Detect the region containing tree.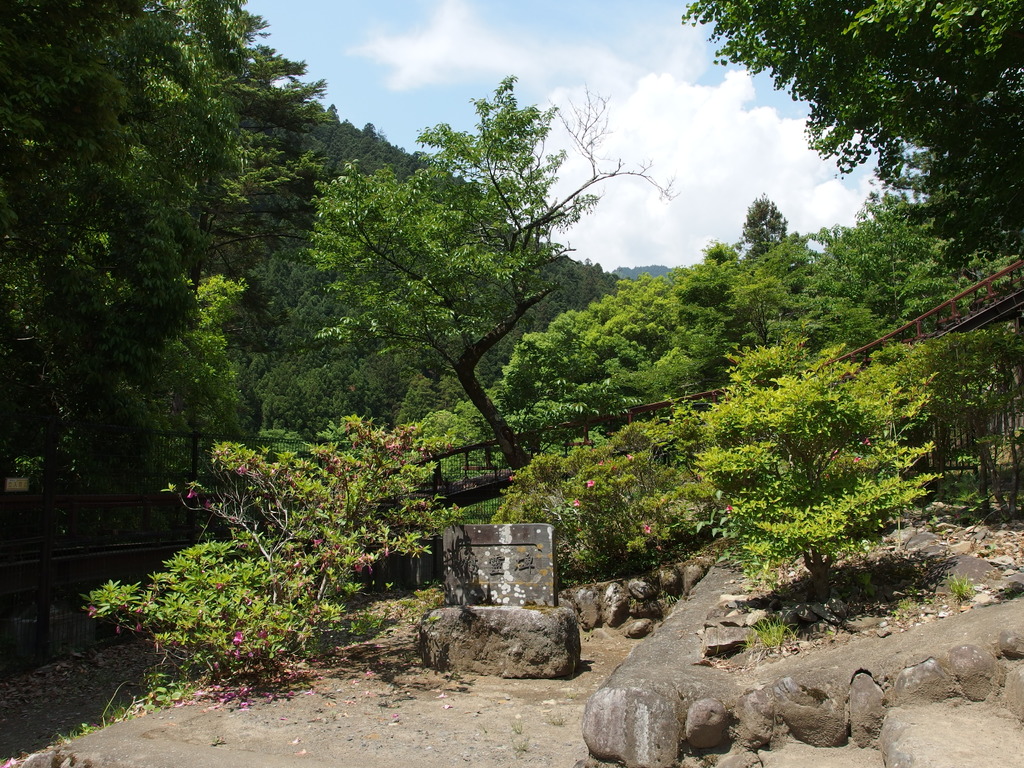
[717, 199, 893, 363].
